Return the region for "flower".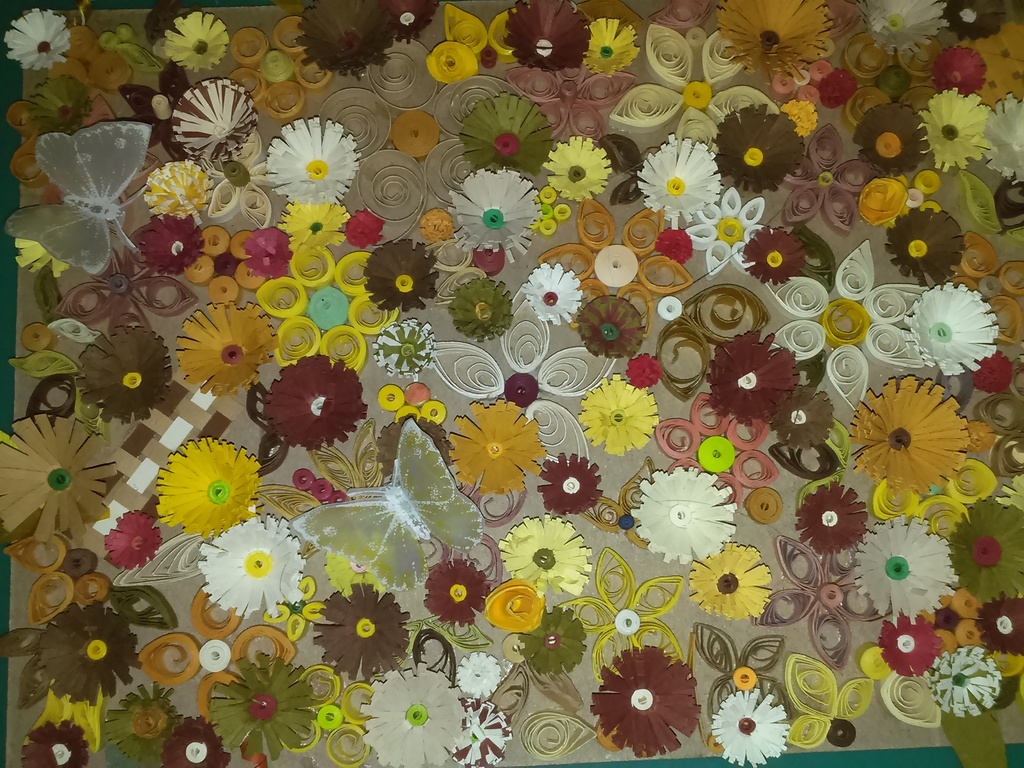
detection(929, 45, 984, 97).
